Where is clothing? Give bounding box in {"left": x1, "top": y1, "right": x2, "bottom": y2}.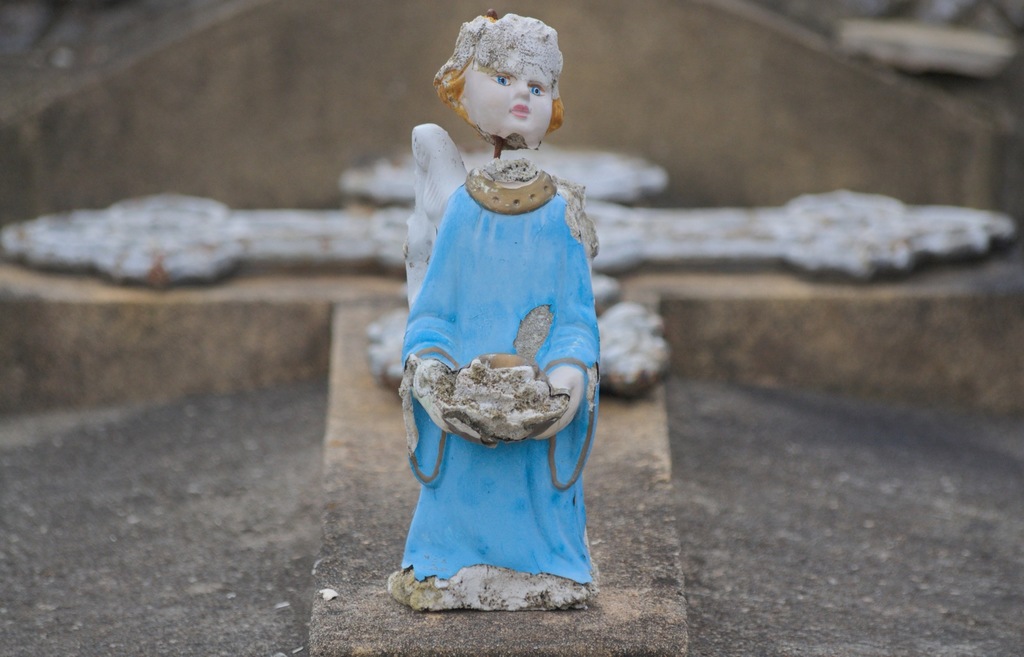
{"left": 404, "top": 92, "right": 616, "bottom": 555}.
